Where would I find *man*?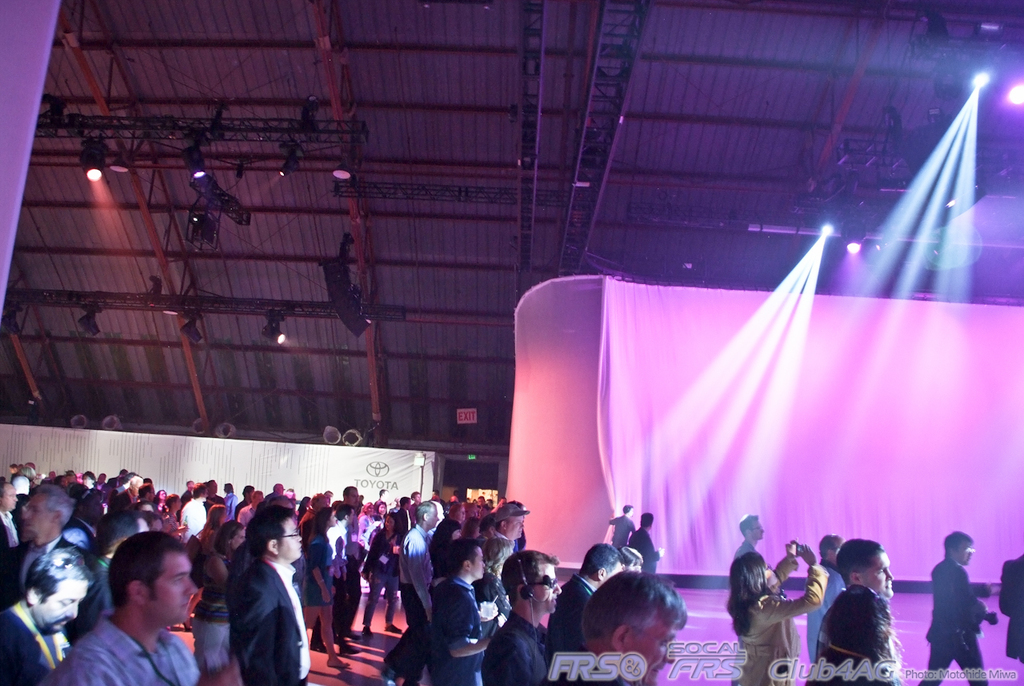
At 561/570/690/685.
